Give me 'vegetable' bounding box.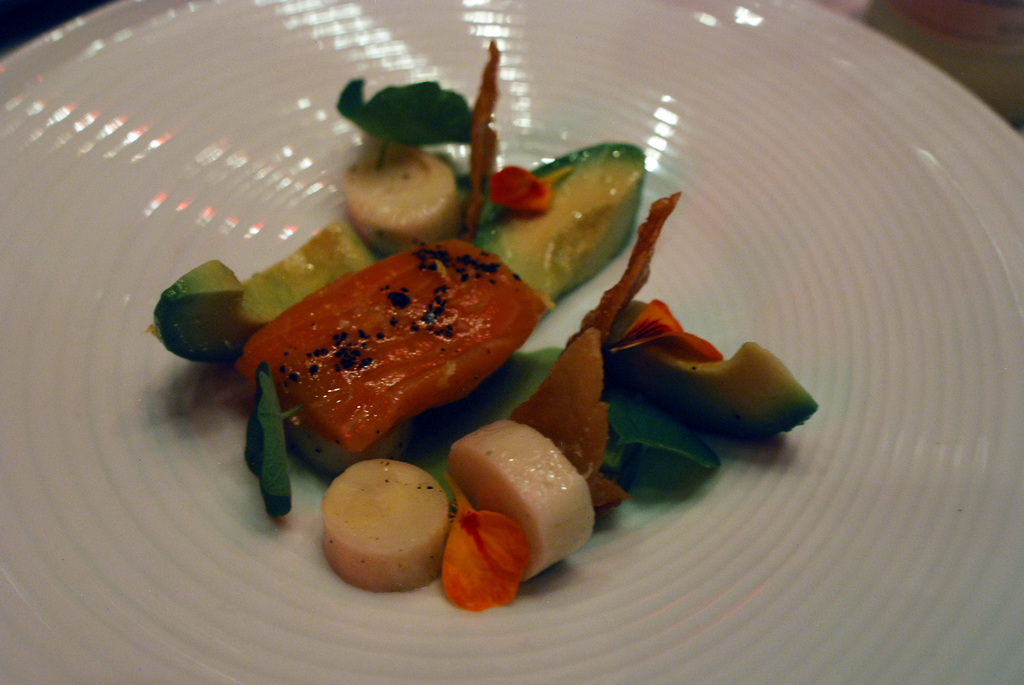
(left=252, top=241, right=557, bottom=447).
